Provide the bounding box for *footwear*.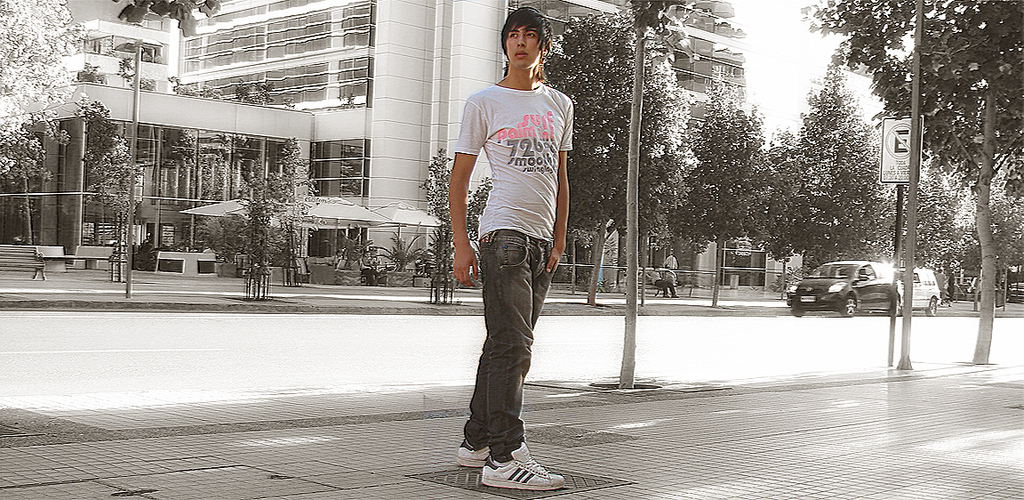
region(451, 439, 490, 470).
